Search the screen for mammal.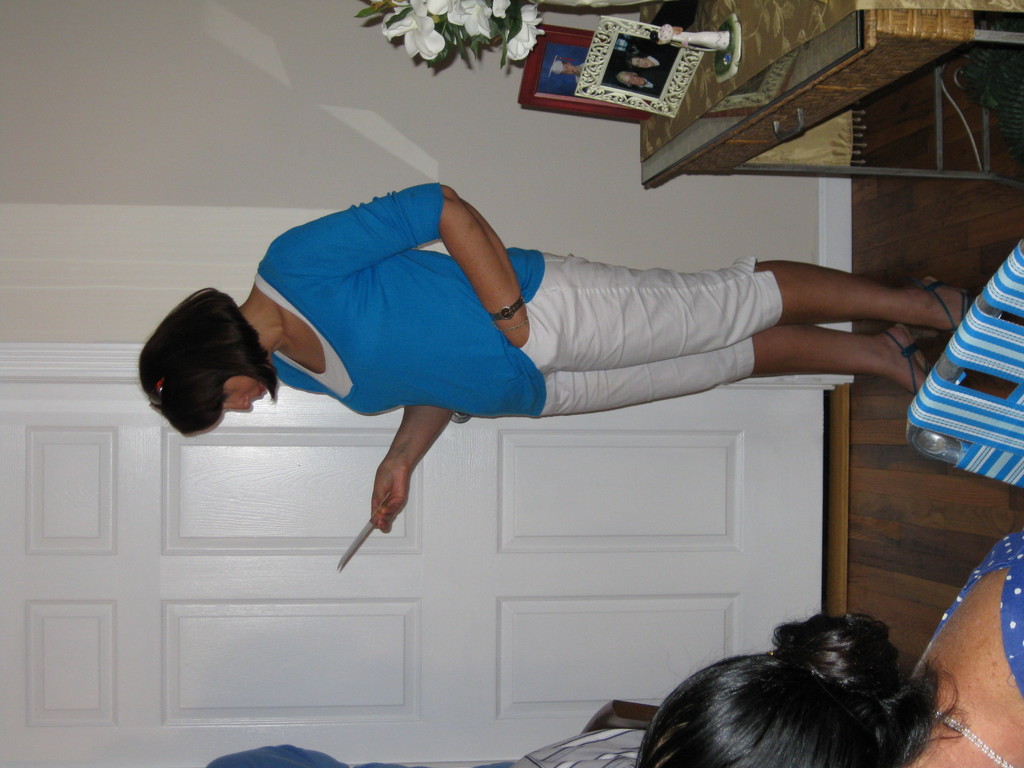
Found at (594,602,1005,767).
